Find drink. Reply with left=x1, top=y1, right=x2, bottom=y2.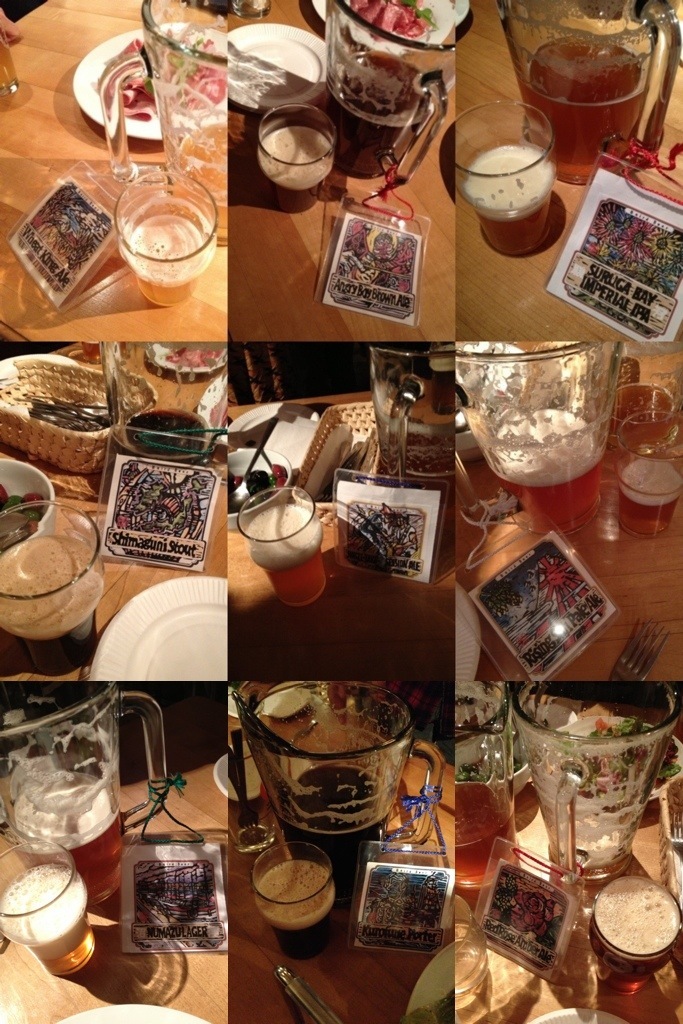
left=618, top=456, right=682, bottom=529.
